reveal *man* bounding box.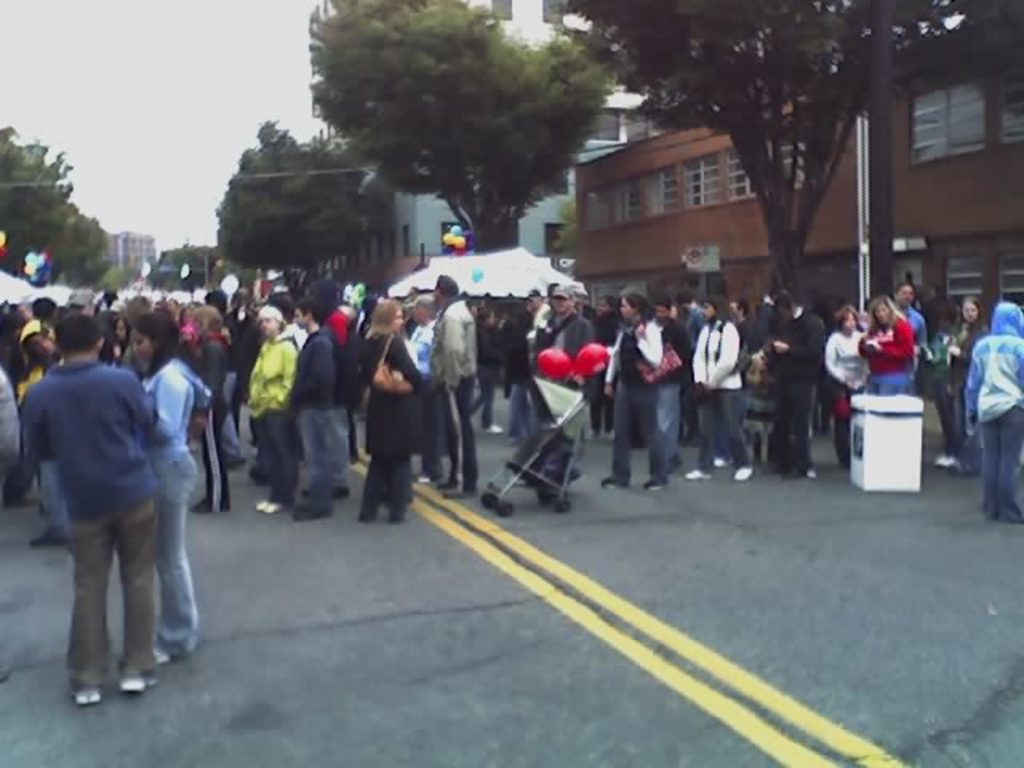
Revealed: BBox(200, 290, 242, 464).
